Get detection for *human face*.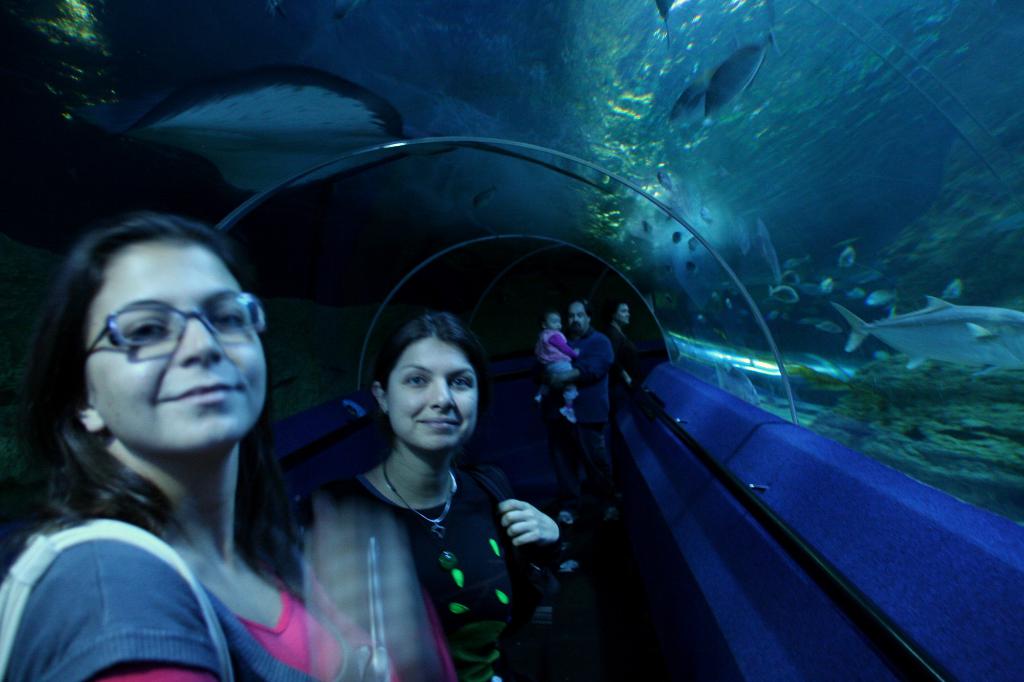
Detection: (x1=616, y1=302, x2=632, y2=325).
